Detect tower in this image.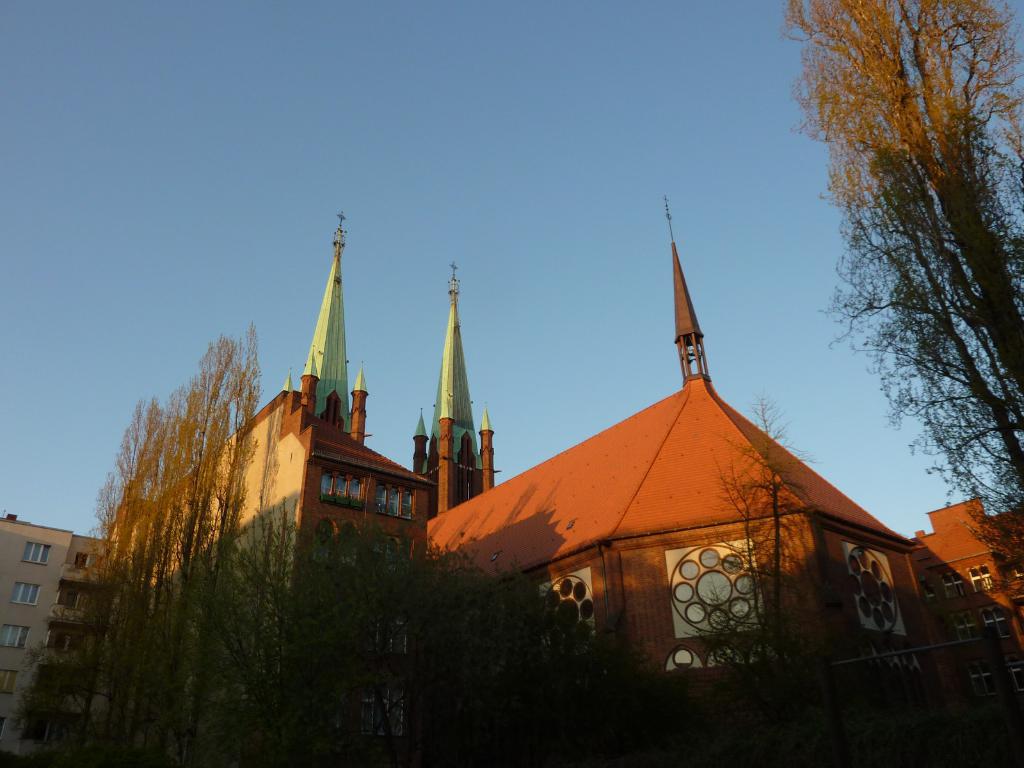
Detection: <region>664, 196, 710, 380</region>.
